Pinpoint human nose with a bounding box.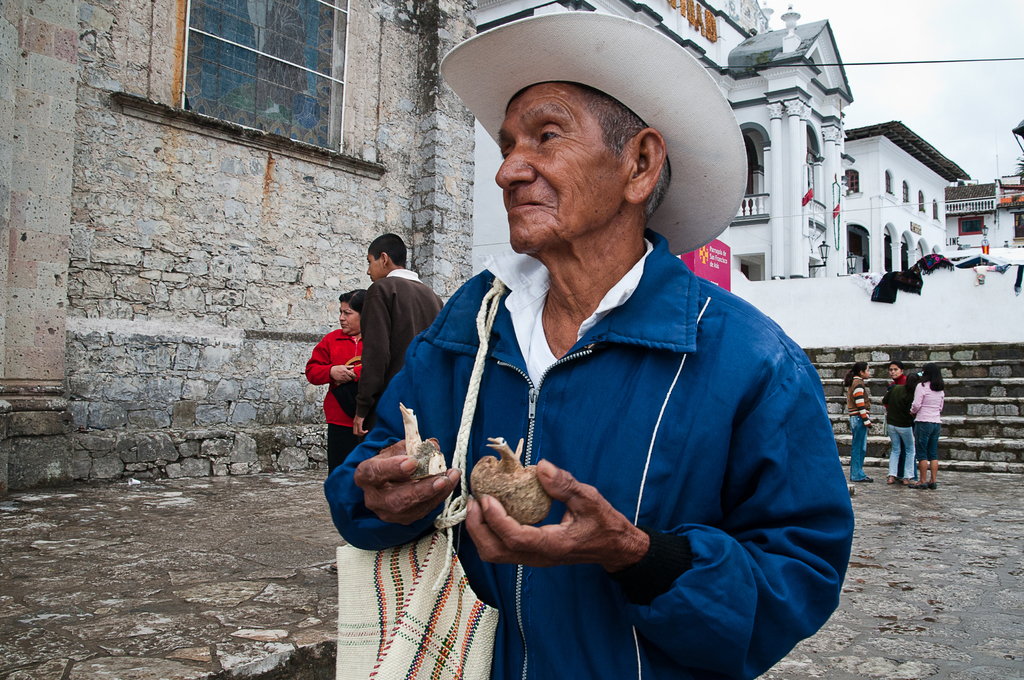
l=493, t=144, r=538, b=191.
